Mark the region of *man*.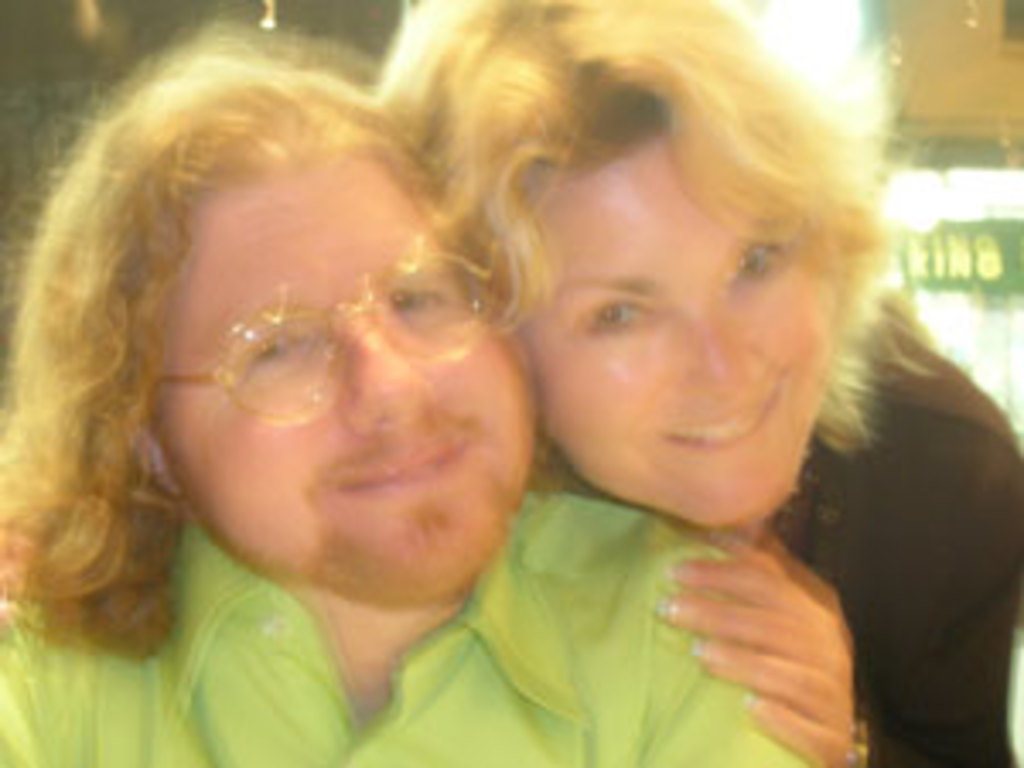
Region: rect(123, 7, 952, 761).
